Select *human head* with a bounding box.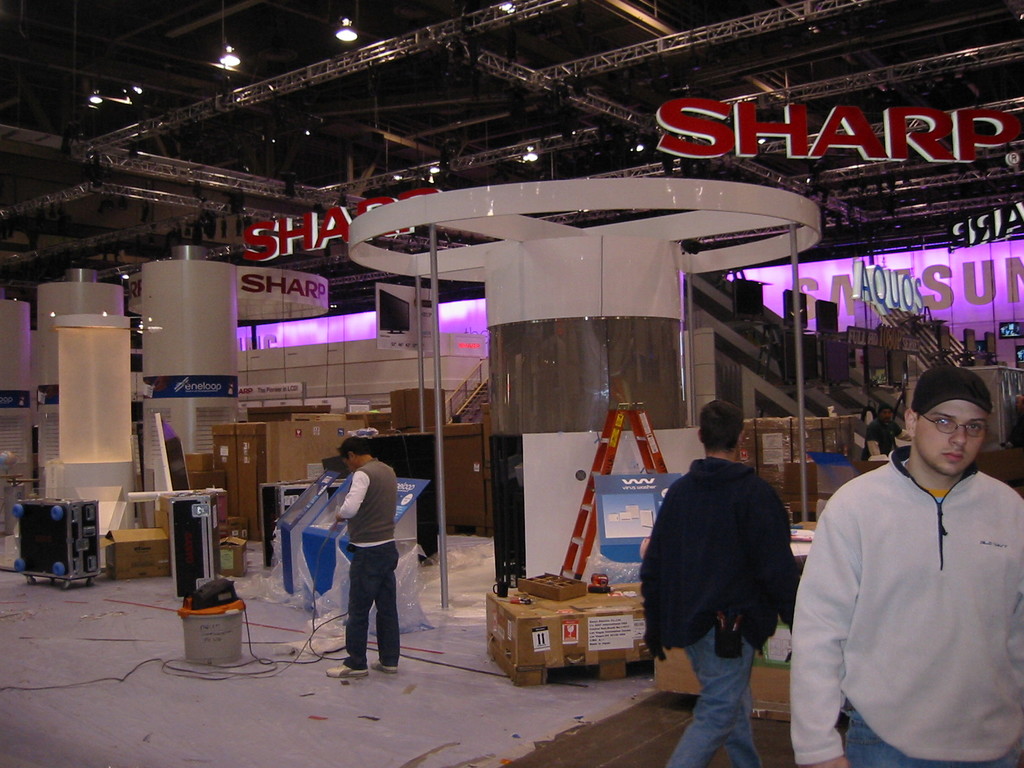
rect(335, 436, 372, 472).
